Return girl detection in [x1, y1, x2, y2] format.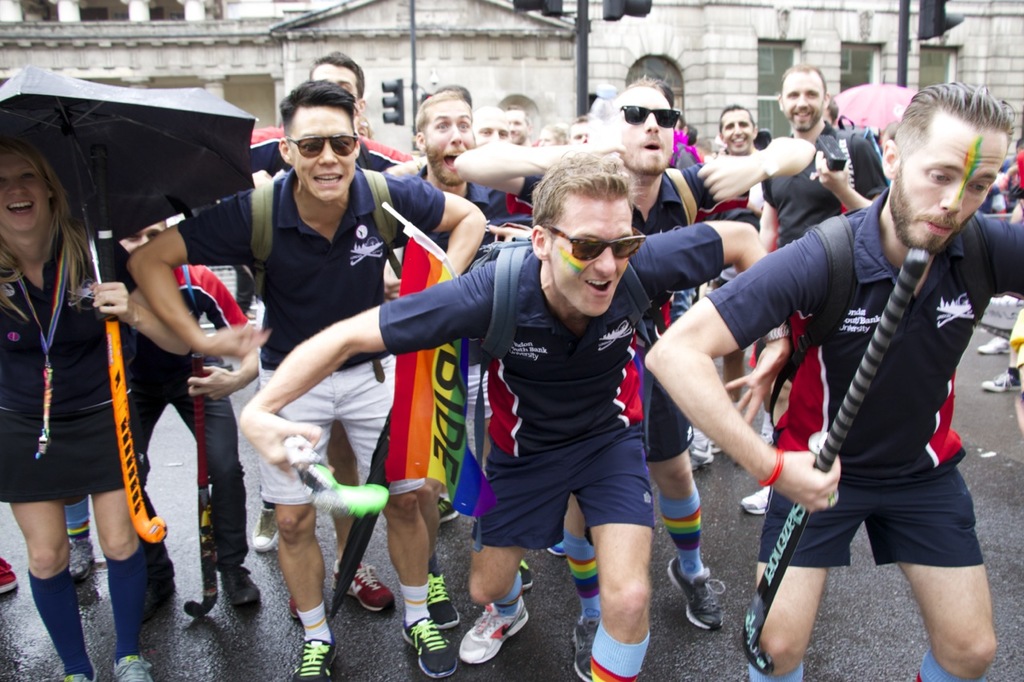
[0, 138, 195, 681].
